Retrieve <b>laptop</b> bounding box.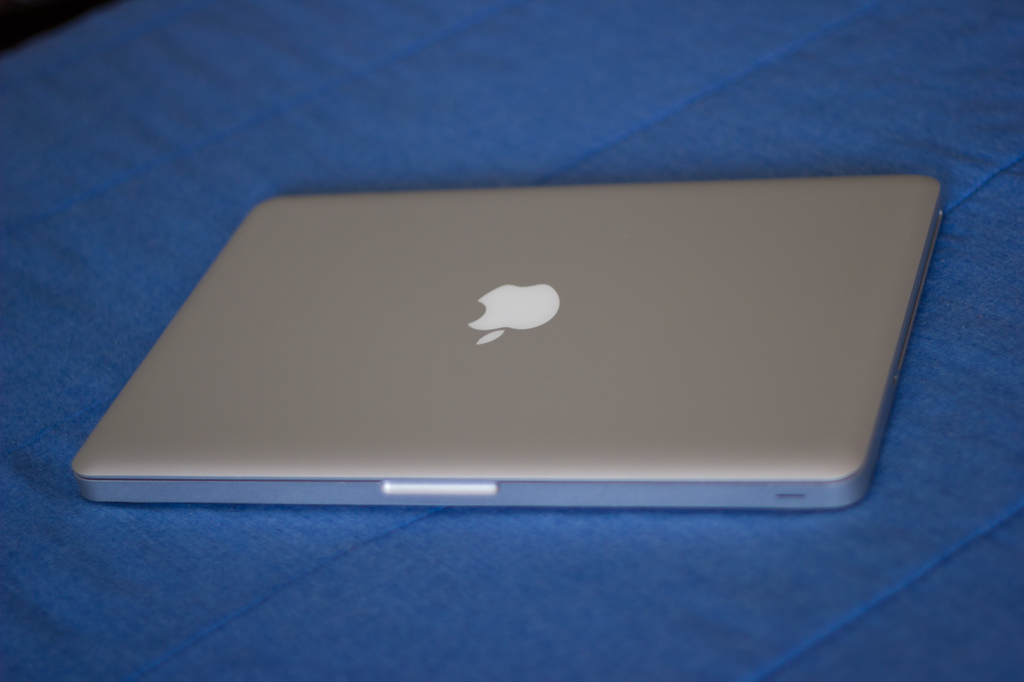
Bounding box: <box>70,171,948,517</box>.
